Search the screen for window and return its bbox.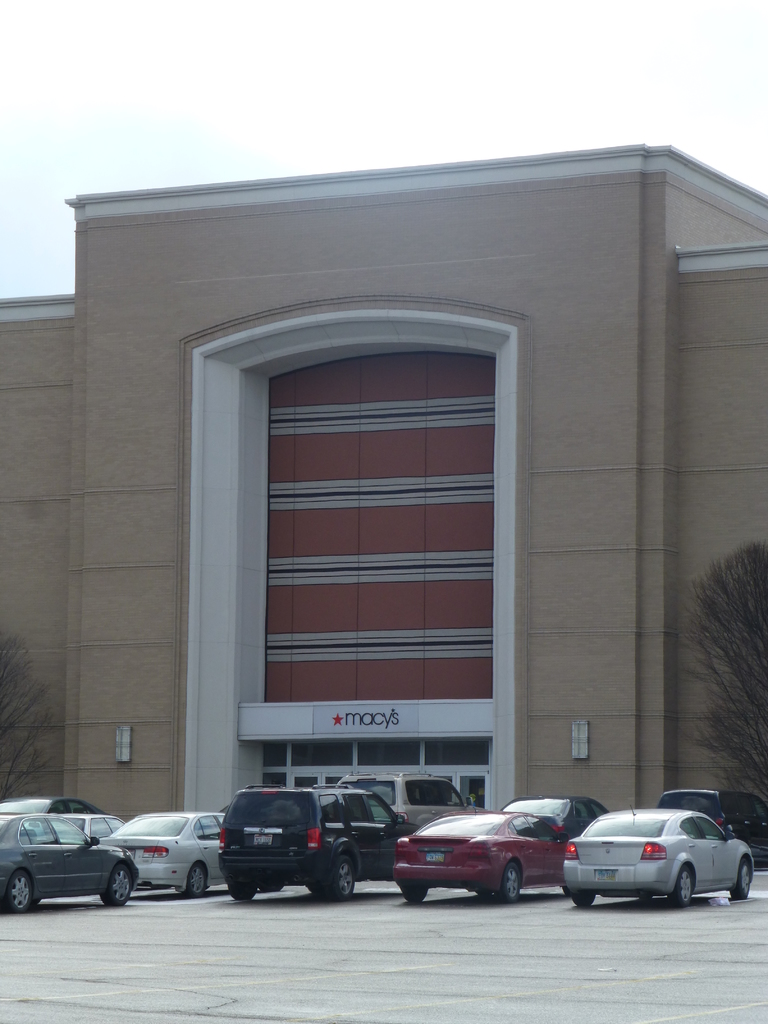
Found: Rect(260, 743, 498, 771).
